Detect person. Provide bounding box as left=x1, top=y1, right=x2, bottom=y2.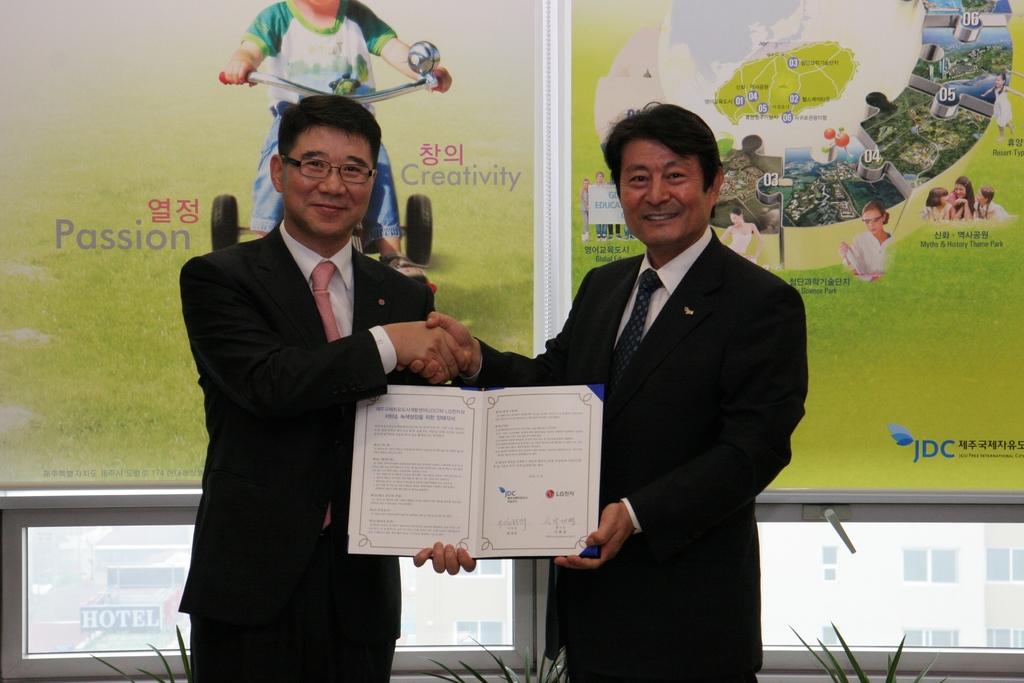
left=396, top=98, right=810, bottom=682.
